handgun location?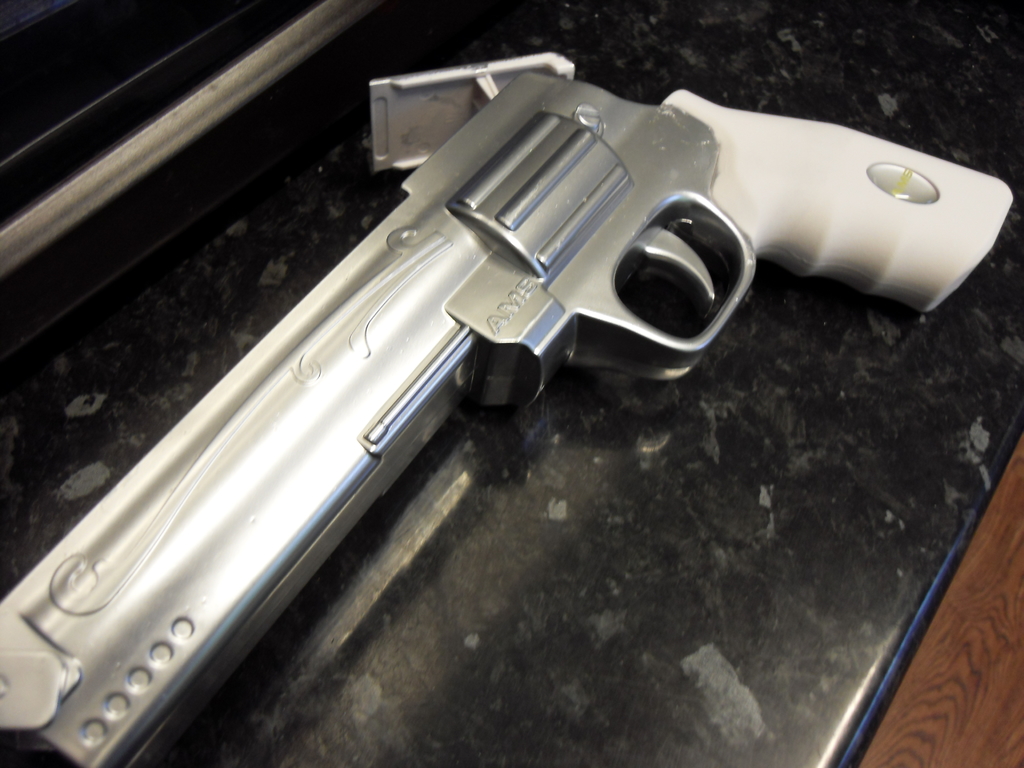
Rect(0, 48, 1013, 767)
